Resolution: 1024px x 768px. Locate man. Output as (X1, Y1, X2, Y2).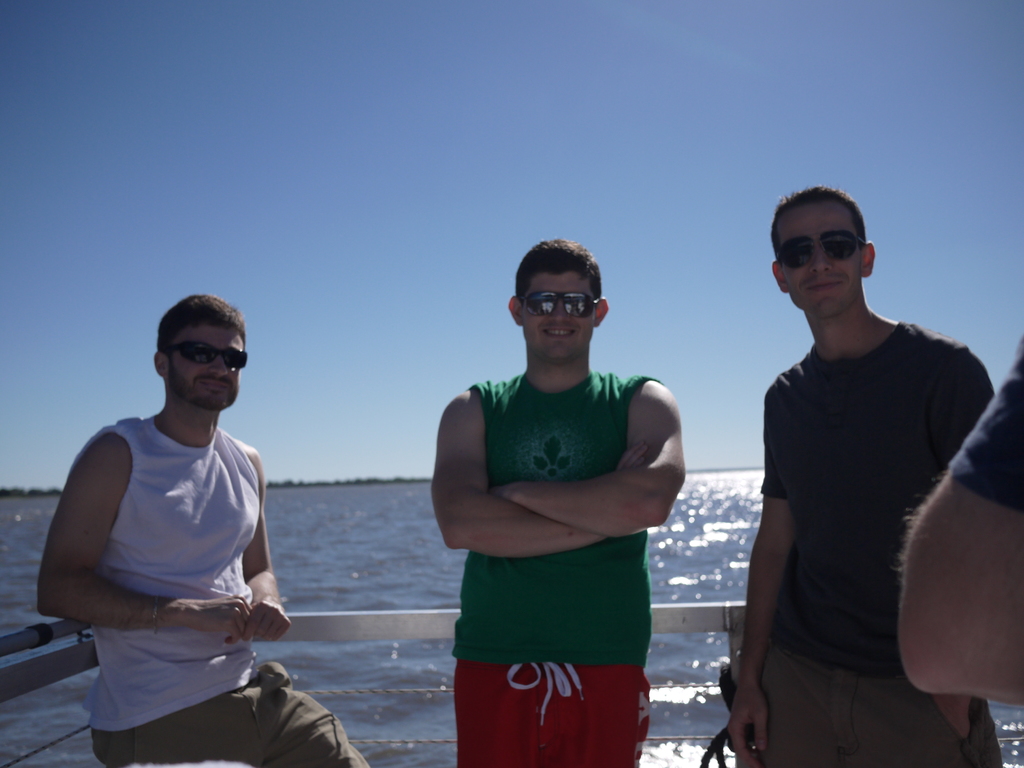
(429, 236, 686, 767).
